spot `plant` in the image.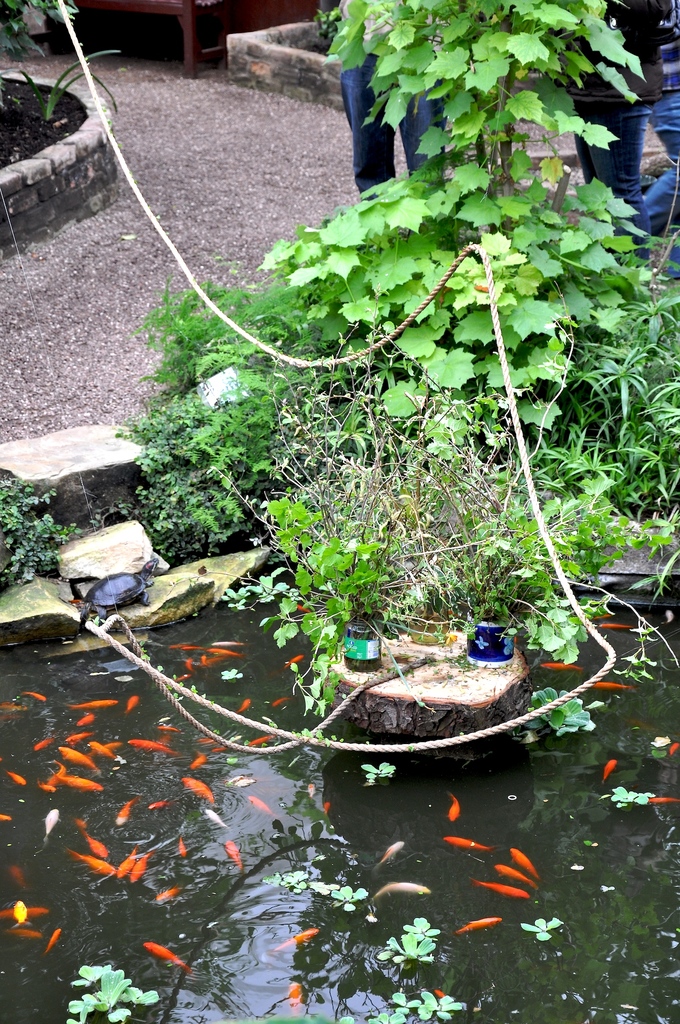
`plant` found at 0/0/81/118.
